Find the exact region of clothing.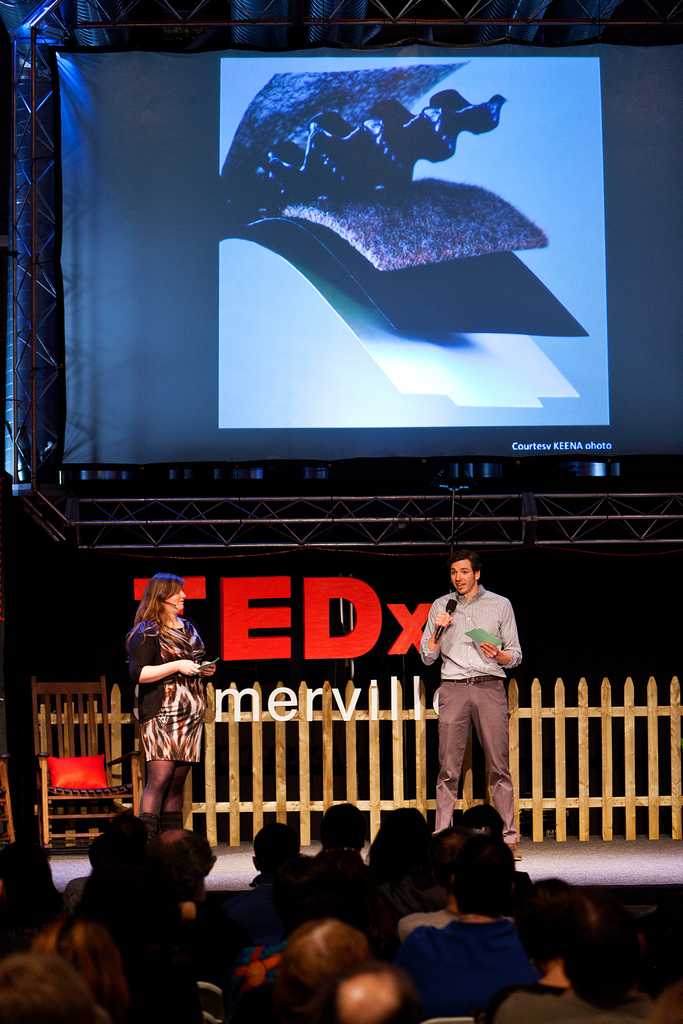
Exact region: 120, 616, 220, 764.
